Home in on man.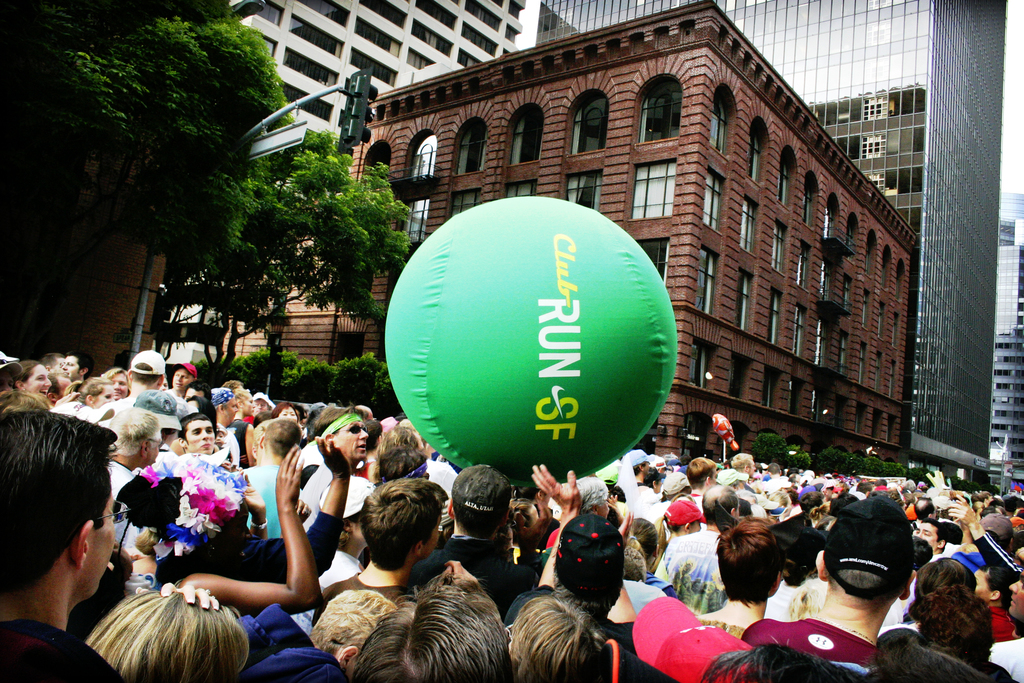
Homed in at (left=312, top=475, right=453, bottom=627).
